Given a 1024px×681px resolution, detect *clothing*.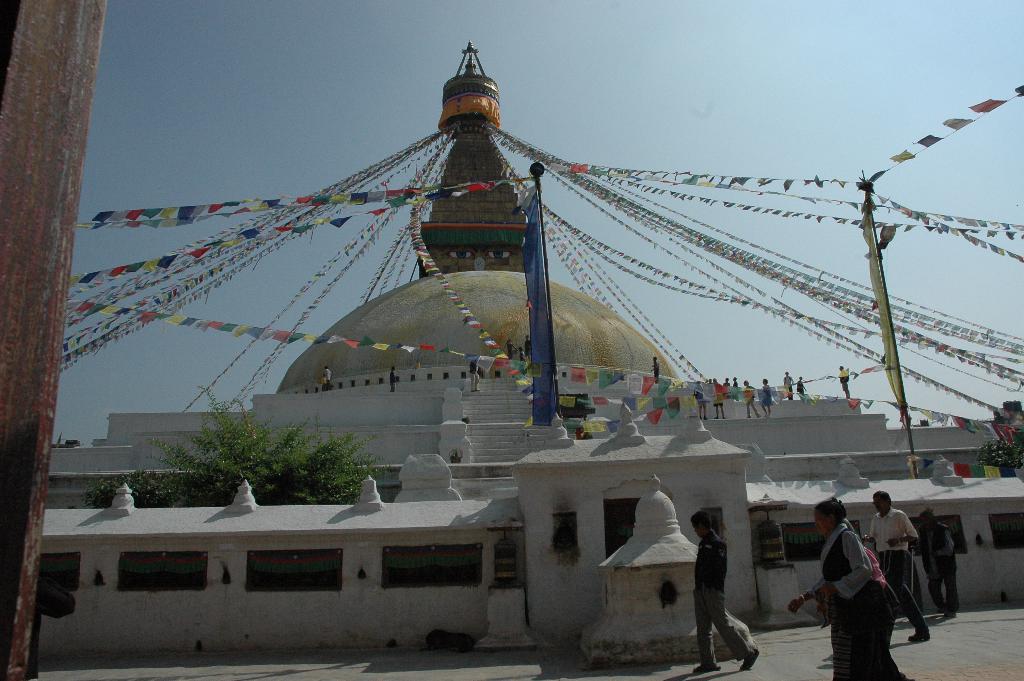
select_region(806, 523, 900, 680).
